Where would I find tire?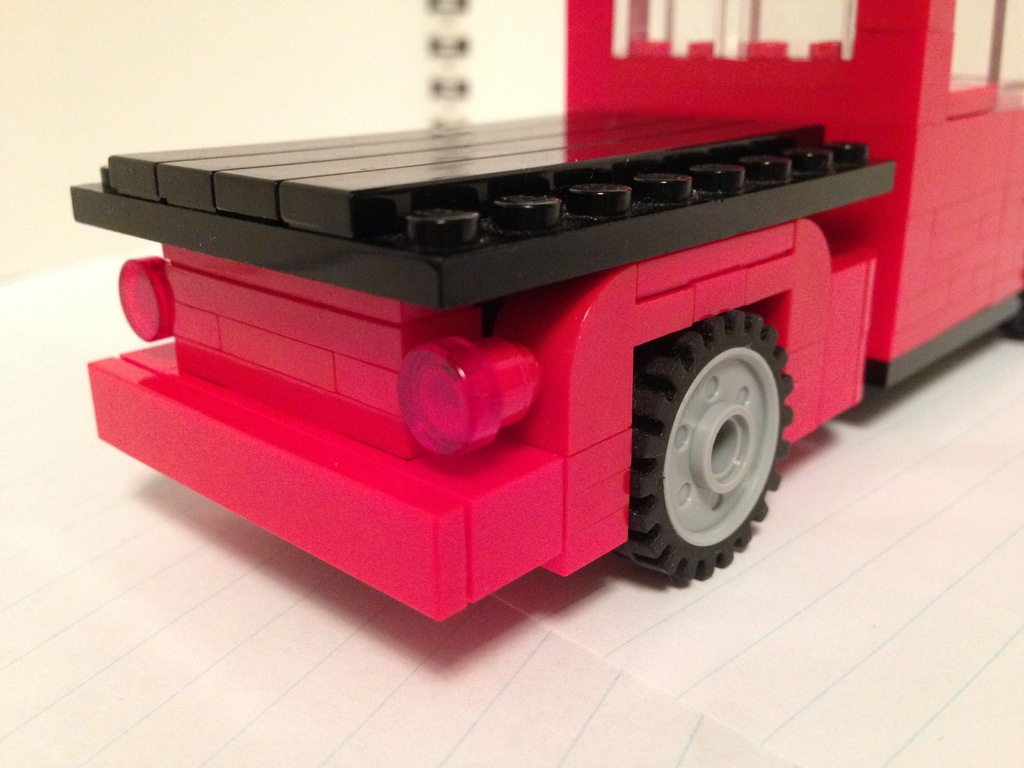
At locate(606, 314, 795, 576).
